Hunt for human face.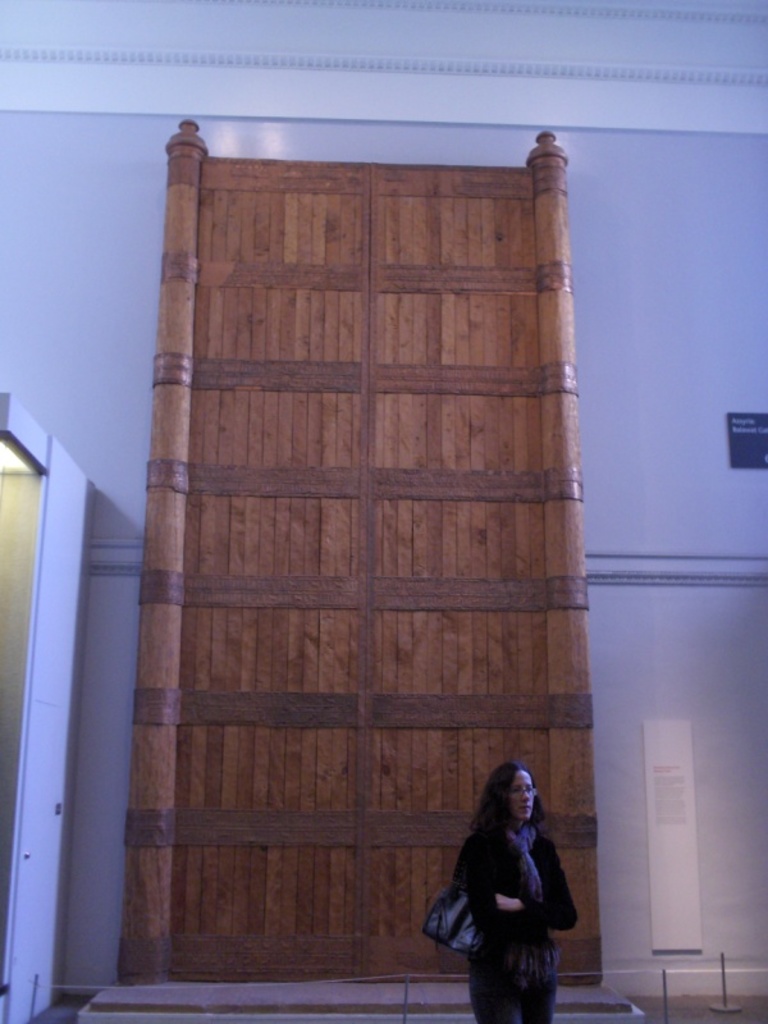
Hunted down at box(507, 769, 534, 822).
